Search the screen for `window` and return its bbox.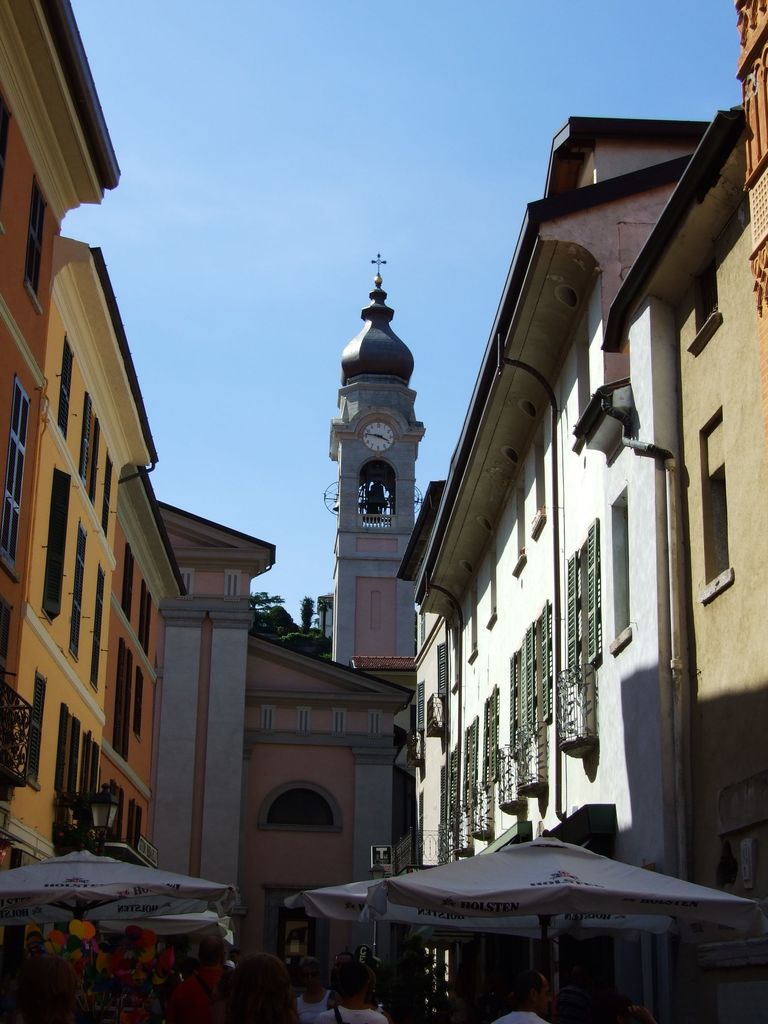
Found: (left=116, top=644, right=132, bottom=763).
